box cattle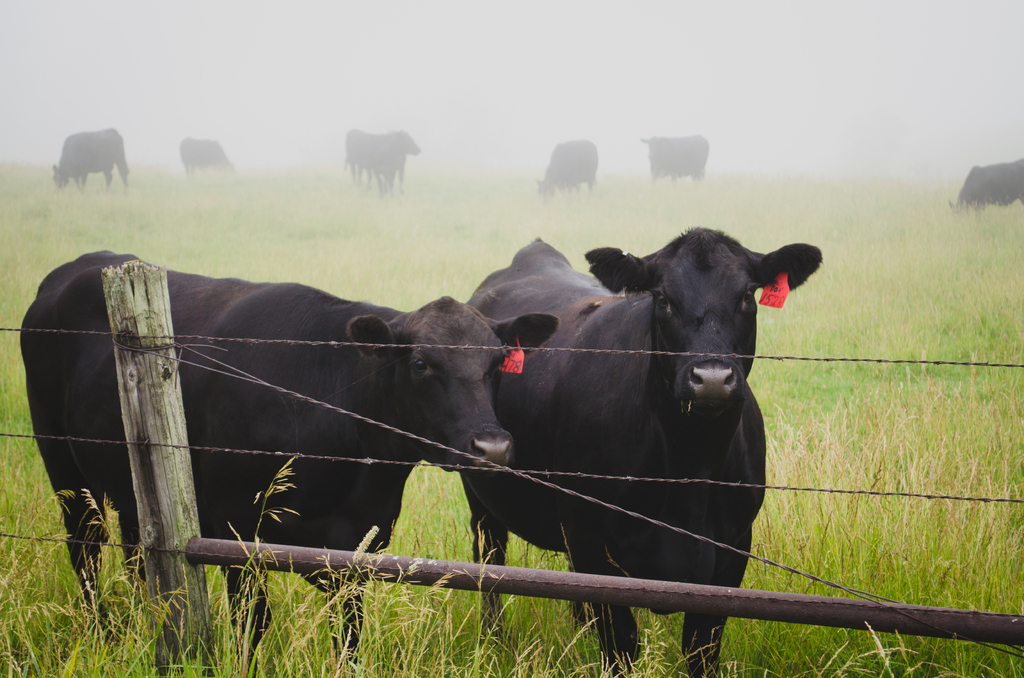
select_region(461, 225, 821, 677)
